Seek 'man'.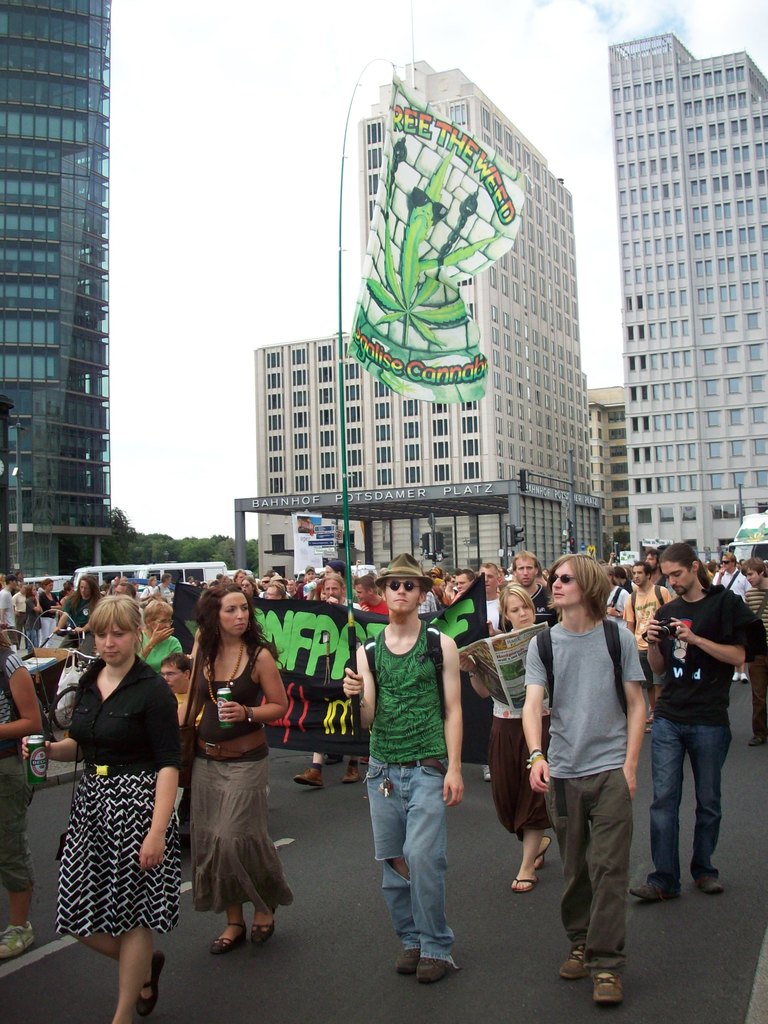
(x1=156, y1=648, x2=198, y2=727).
